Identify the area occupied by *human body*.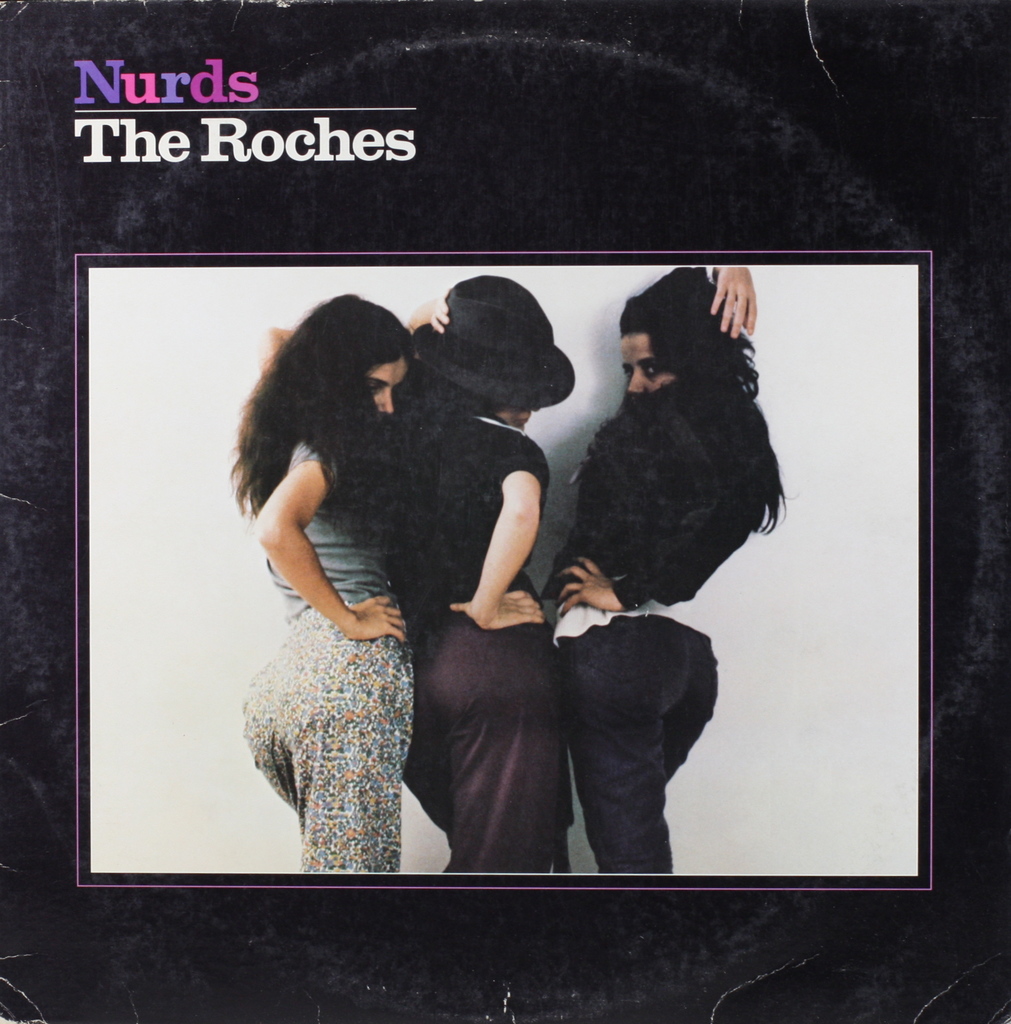
Area: locate(244, 290, 447, 877).
